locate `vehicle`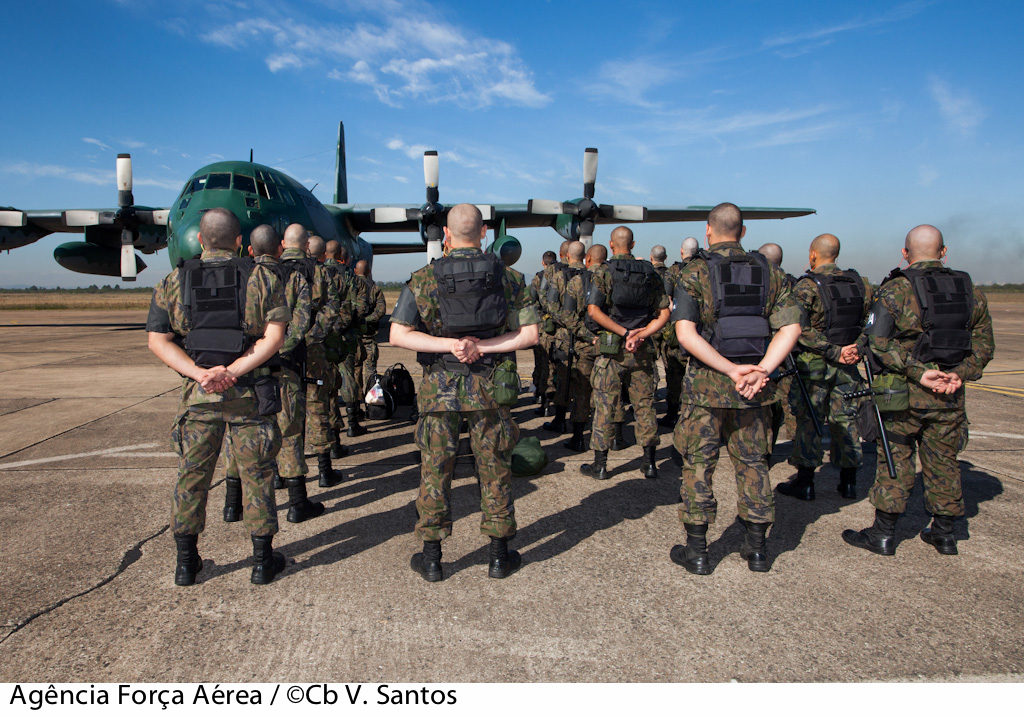
{"left": 0, "top": 118, "right": 814, "bottom": 272}
